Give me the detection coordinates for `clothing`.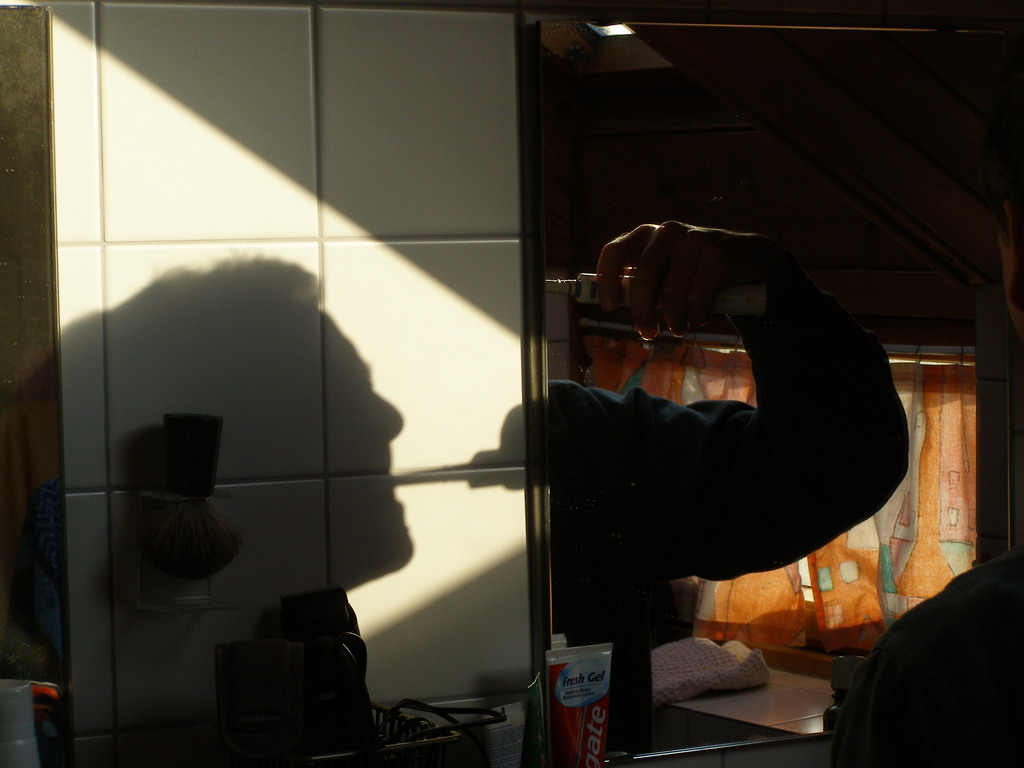
547:236:909:751.
